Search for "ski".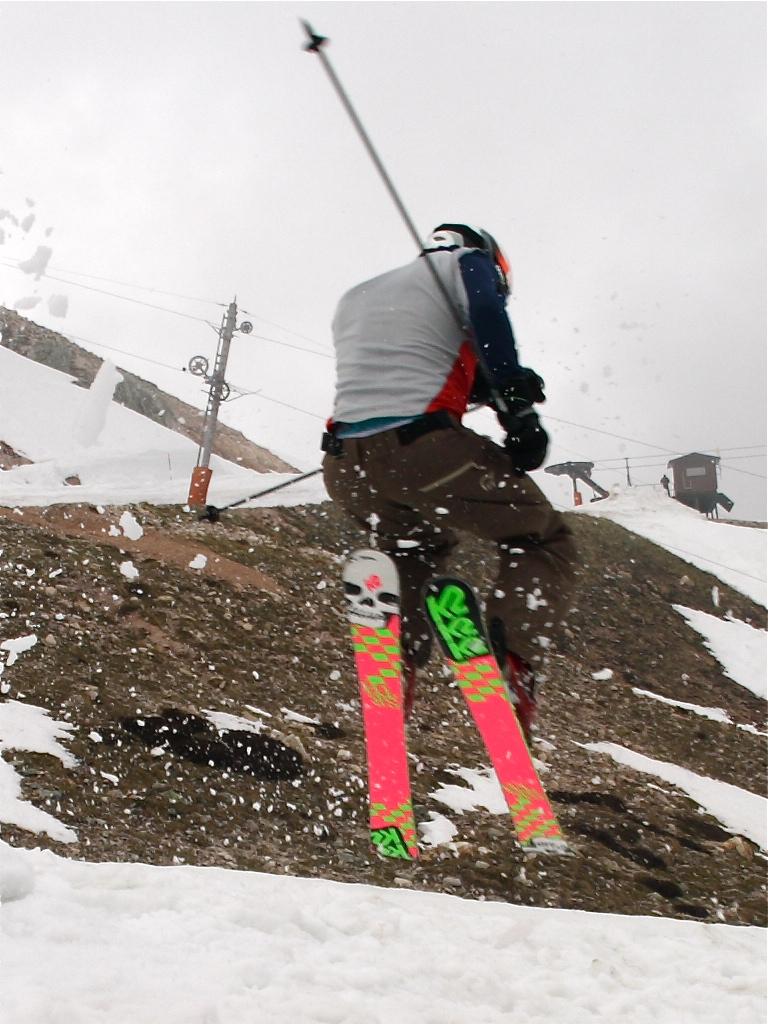
Found at box=[419, 563, 586, 866].
